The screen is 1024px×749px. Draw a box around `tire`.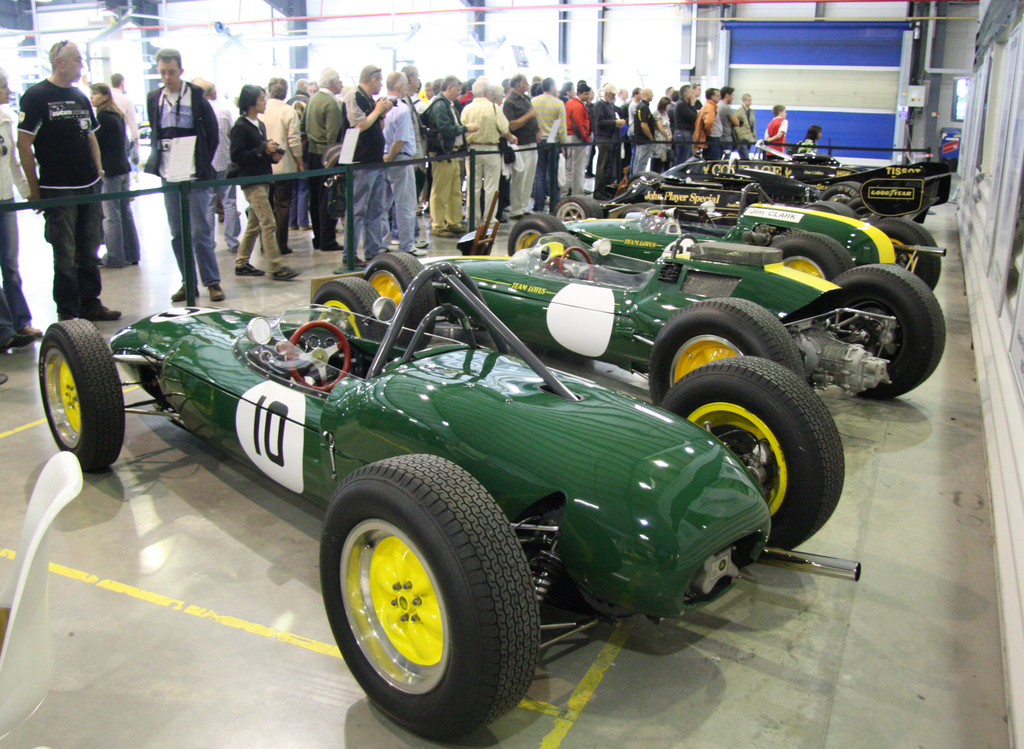
[319,453,543,739].
